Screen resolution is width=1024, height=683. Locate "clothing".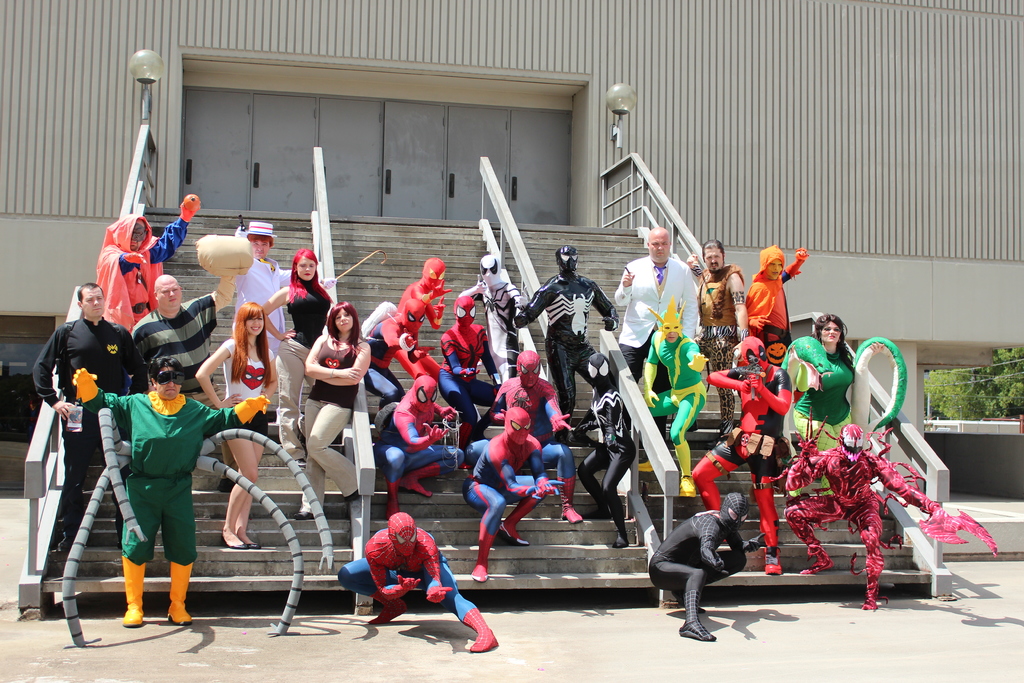
bbox(100, 366, 205, 602).
